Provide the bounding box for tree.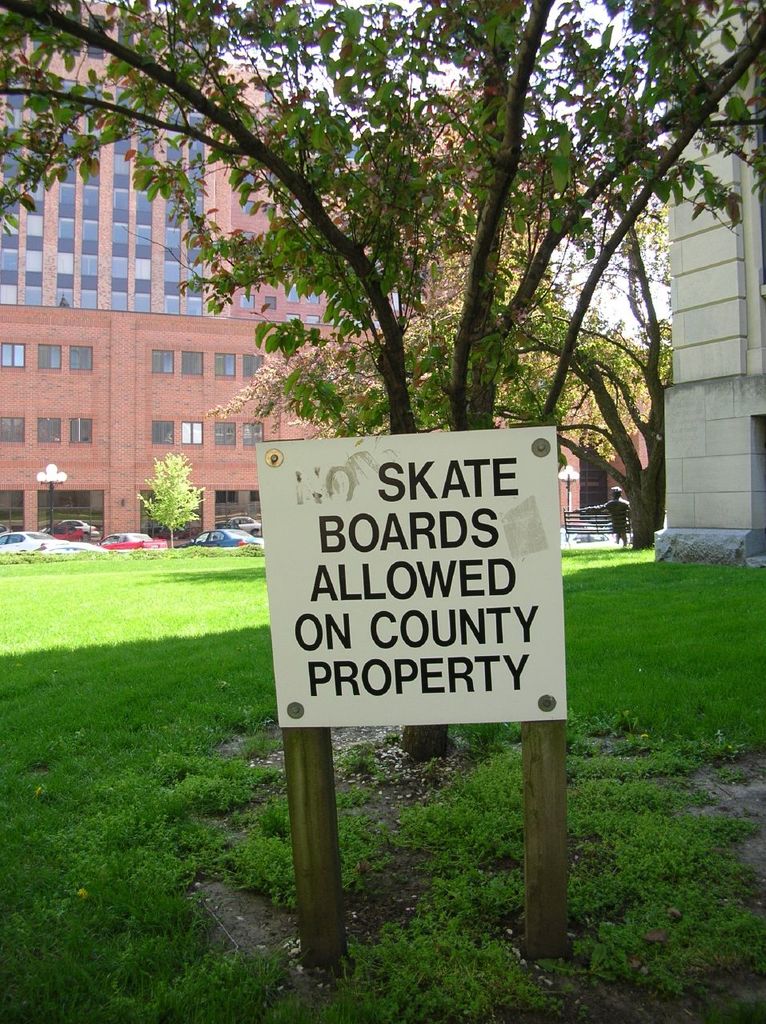
bbox(43, 6, 736, 750).
